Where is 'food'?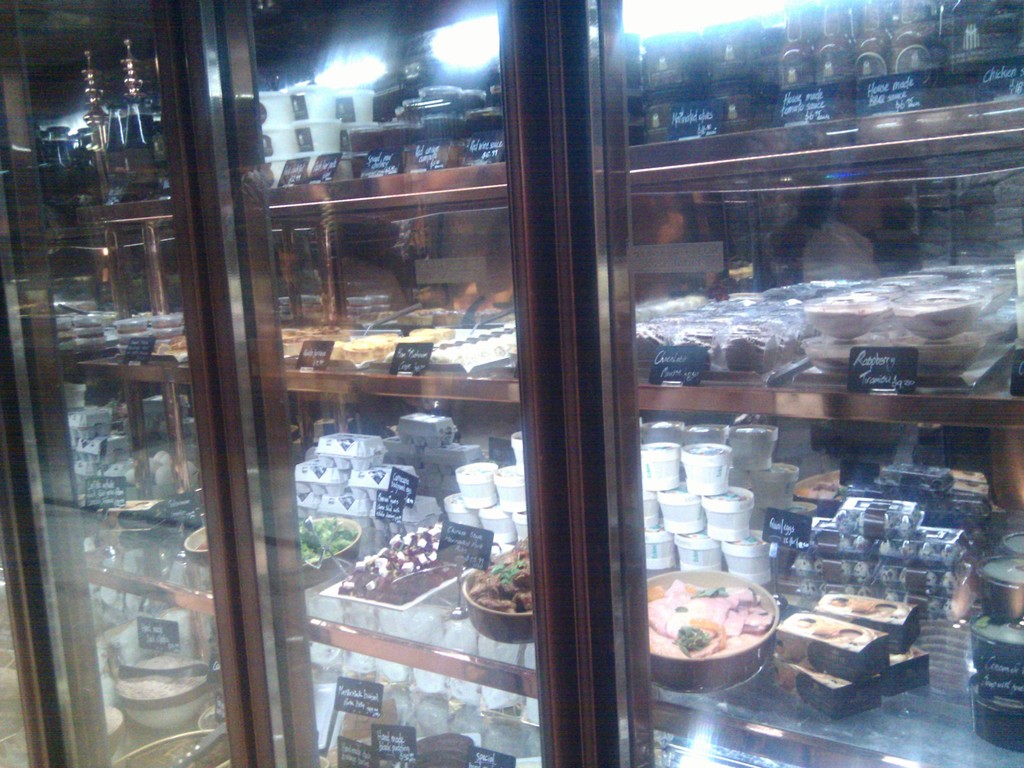
[left=874, top=644, right=928, bottom=698].
